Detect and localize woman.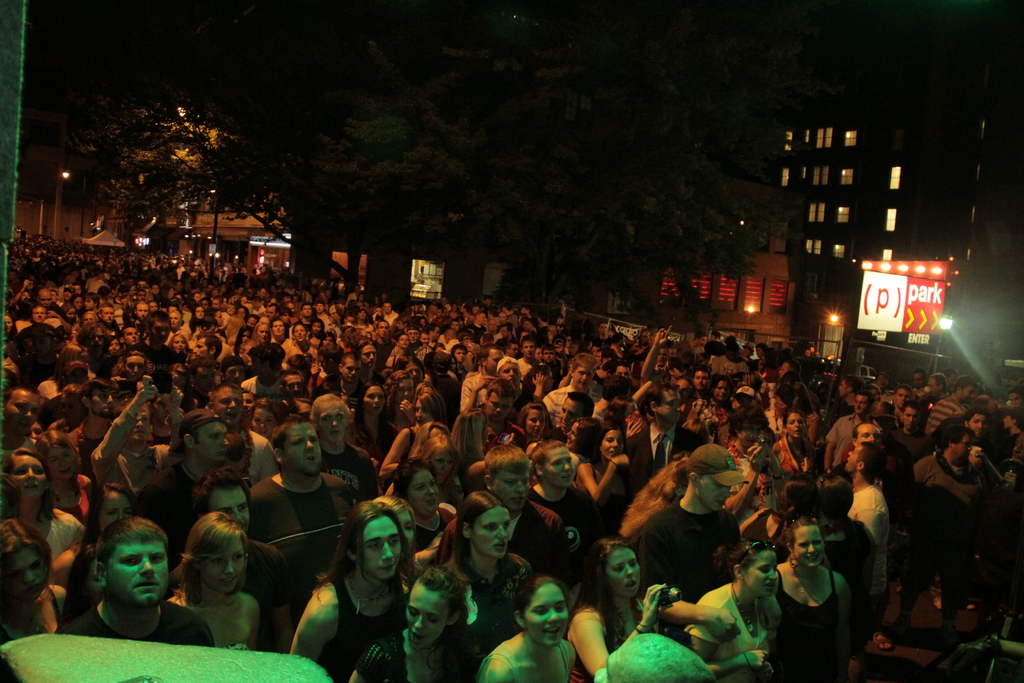
Localized at bbox=[381, 397, 447, 477].
